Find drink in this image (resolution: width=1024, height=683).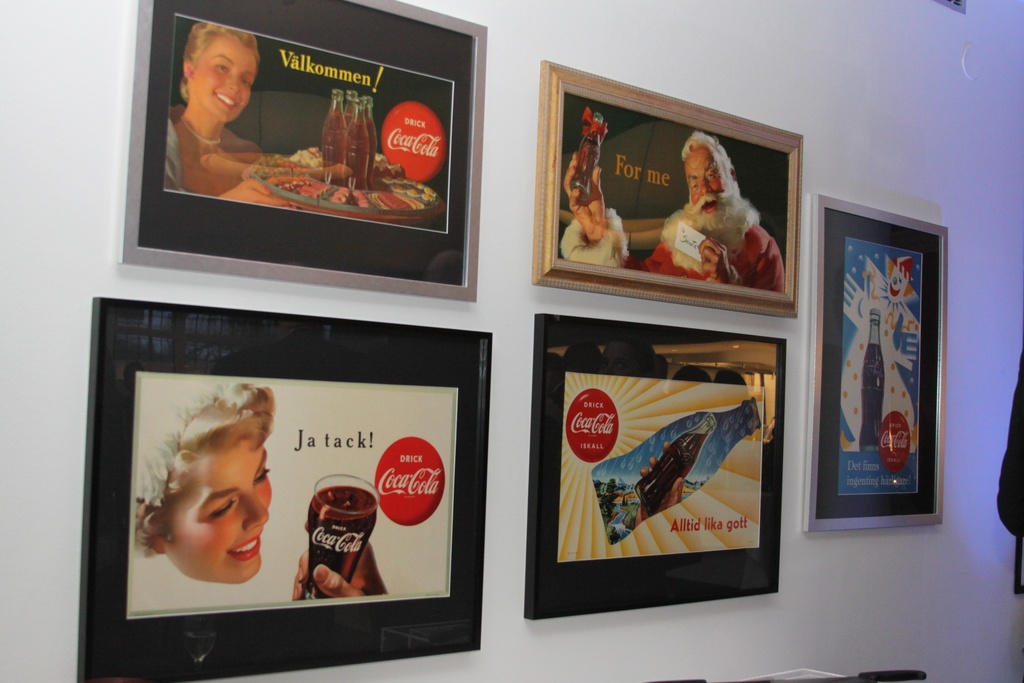
[304,487,383,598].
